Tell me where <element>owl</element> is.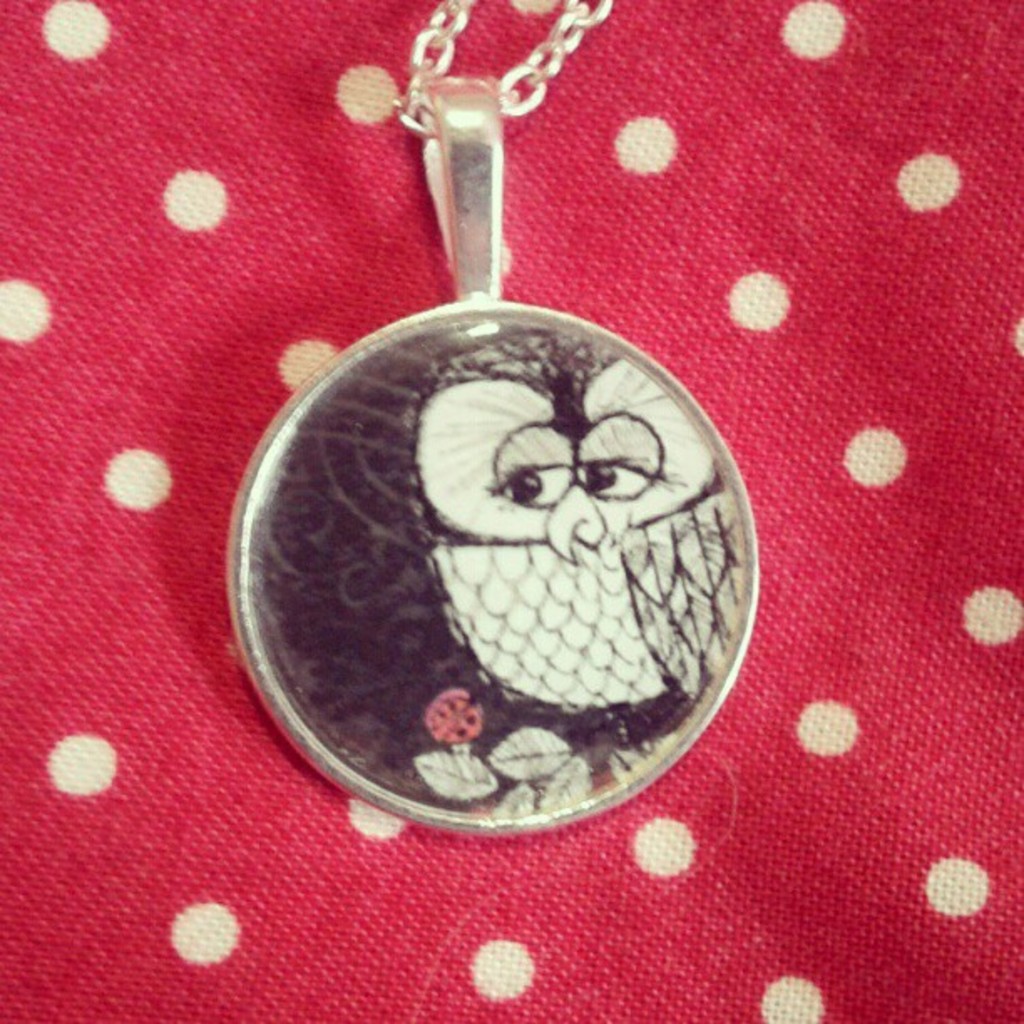
<element>owl</element> is at [x1=268, y1=321, x2=738, y2=812].
